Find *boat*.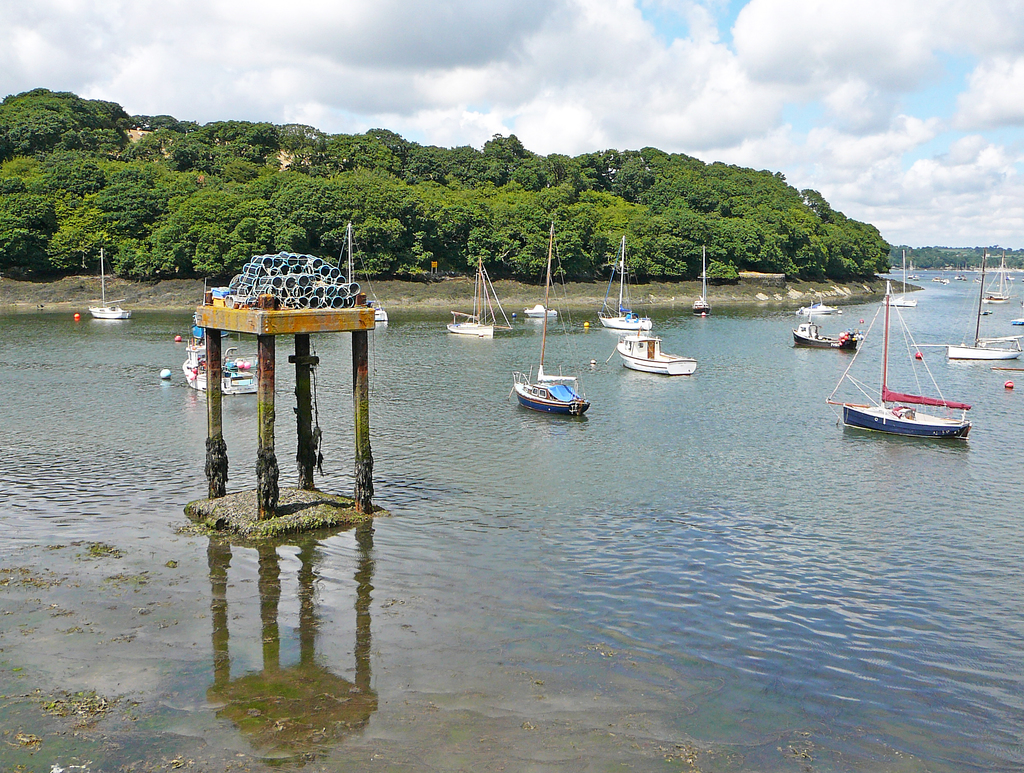
[x1=691, y1=246, x2=711, y2=318].
